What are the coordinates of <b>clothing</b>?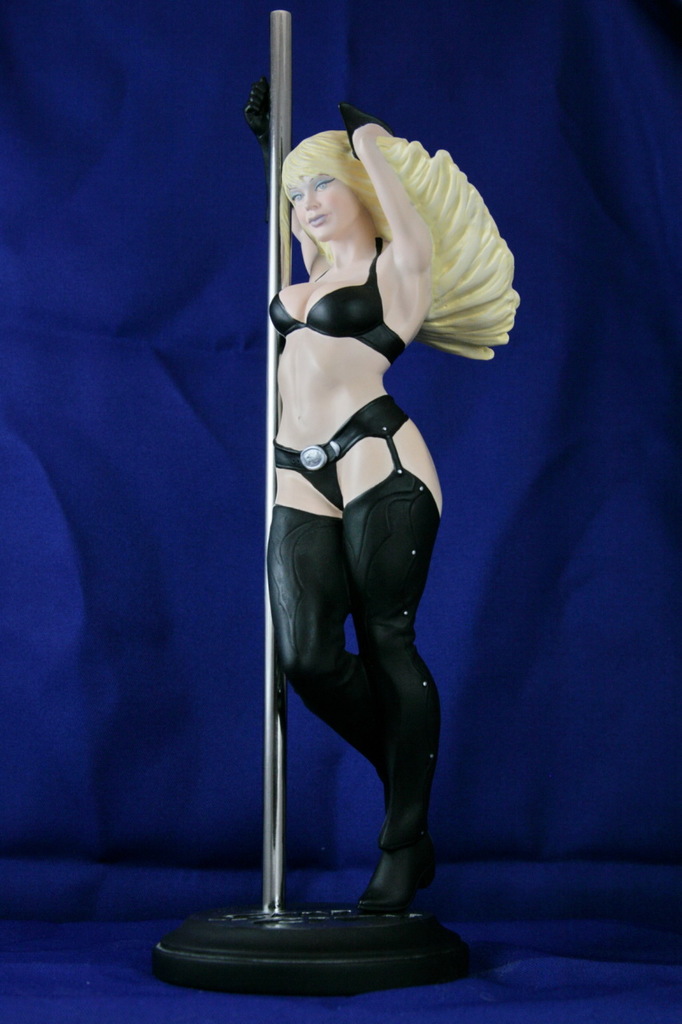
263, 398, 446, 850.
